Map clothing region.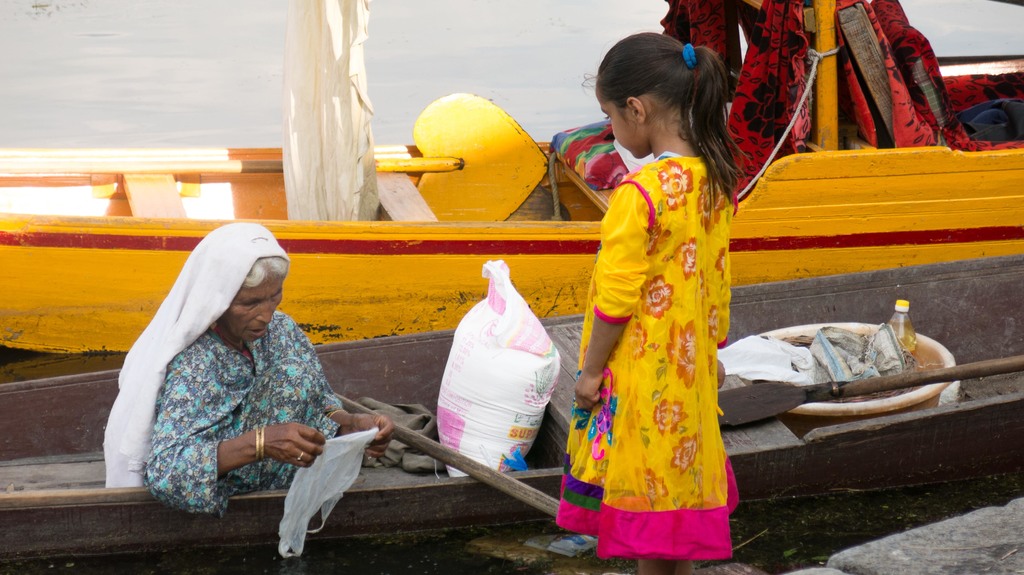
Mapped to x1=100, y1=224, x2=342, y2=510.
